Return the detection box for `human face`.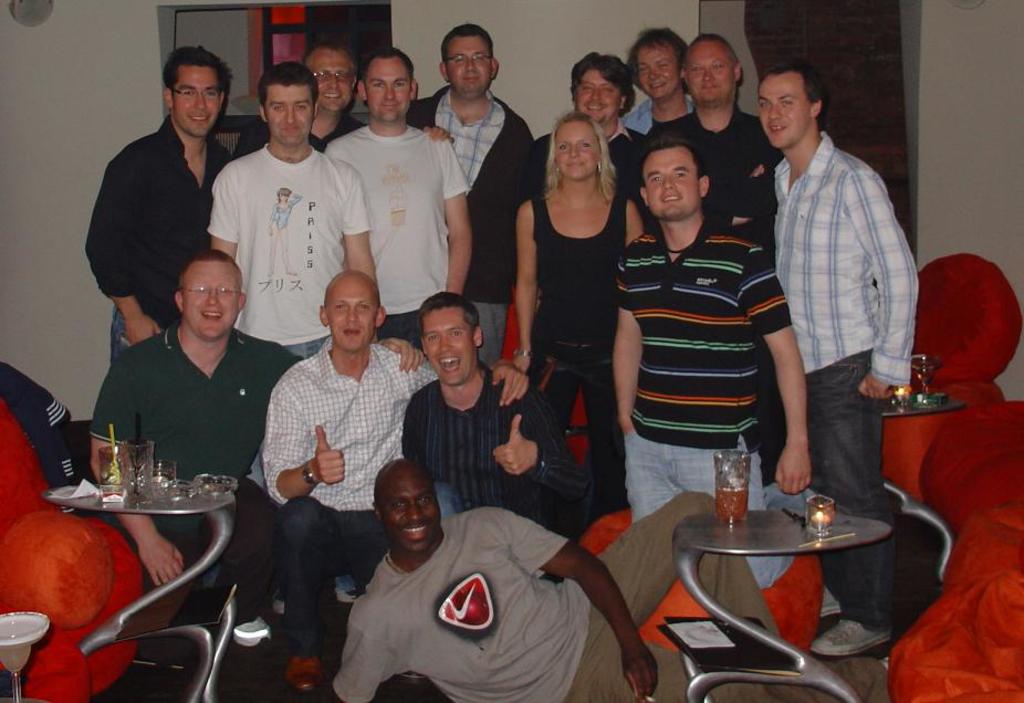
left=686, top=44, right=733, bottom=105.
